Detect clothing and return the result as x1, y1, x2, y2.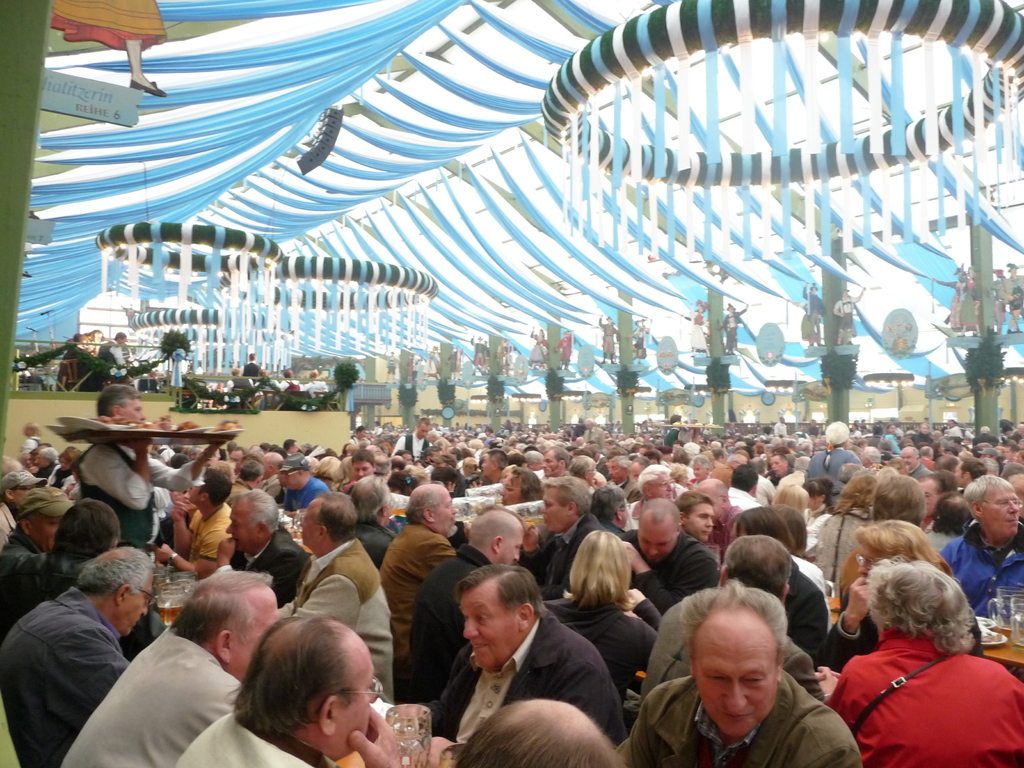
389, 432, 433, 465.
